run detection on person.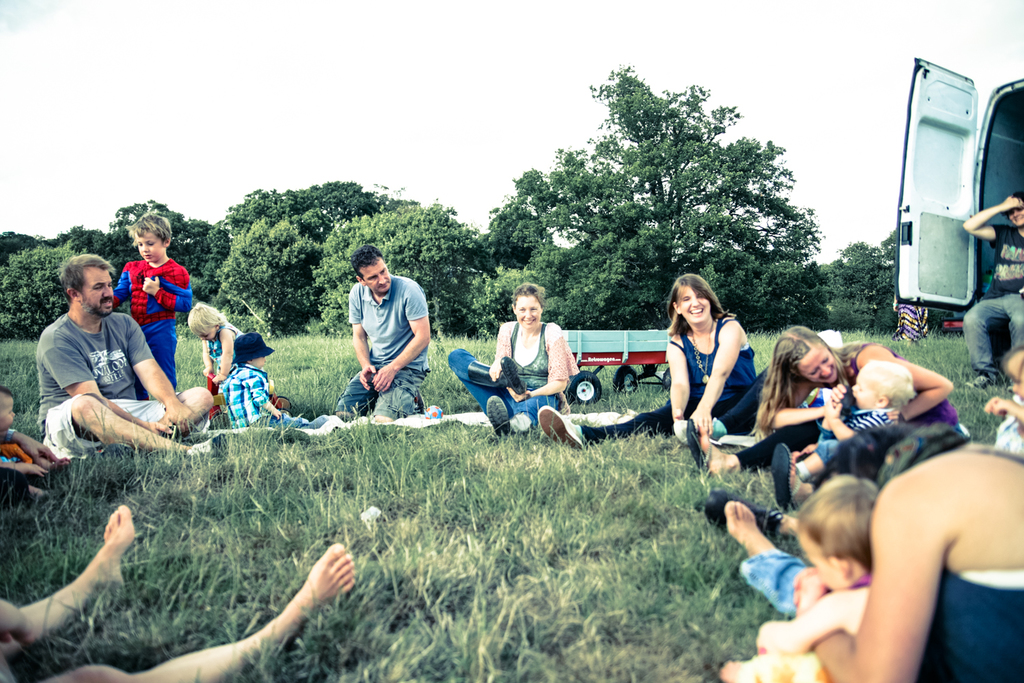
Result: (773, 406, 965, 514).
